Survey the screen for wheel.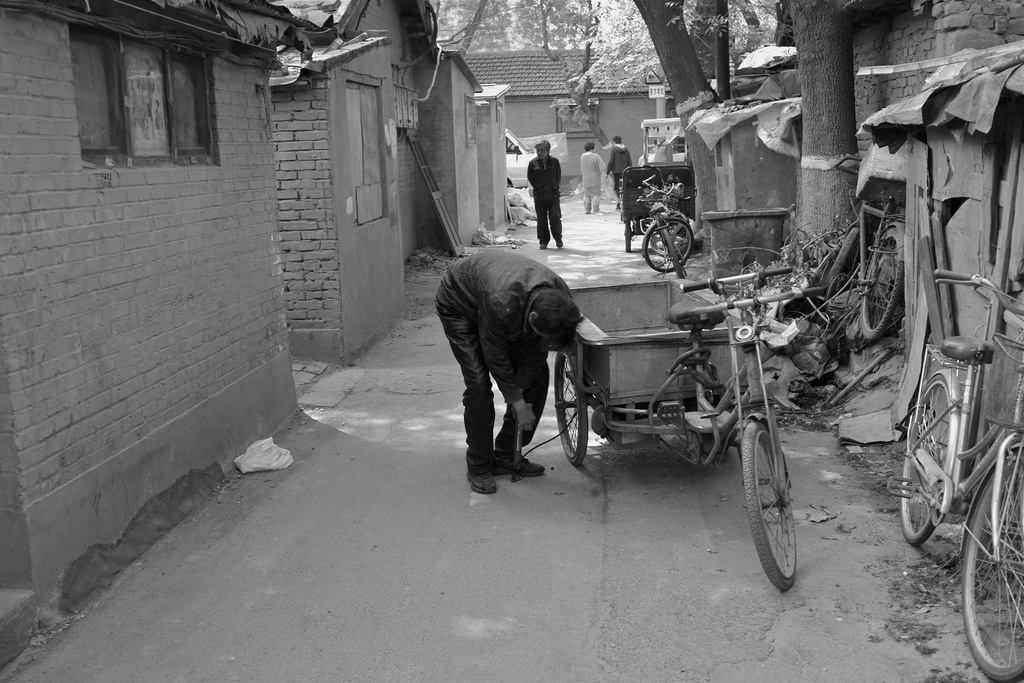
Survey found: <bbox>645, 216, 696, 273</bbox>.
